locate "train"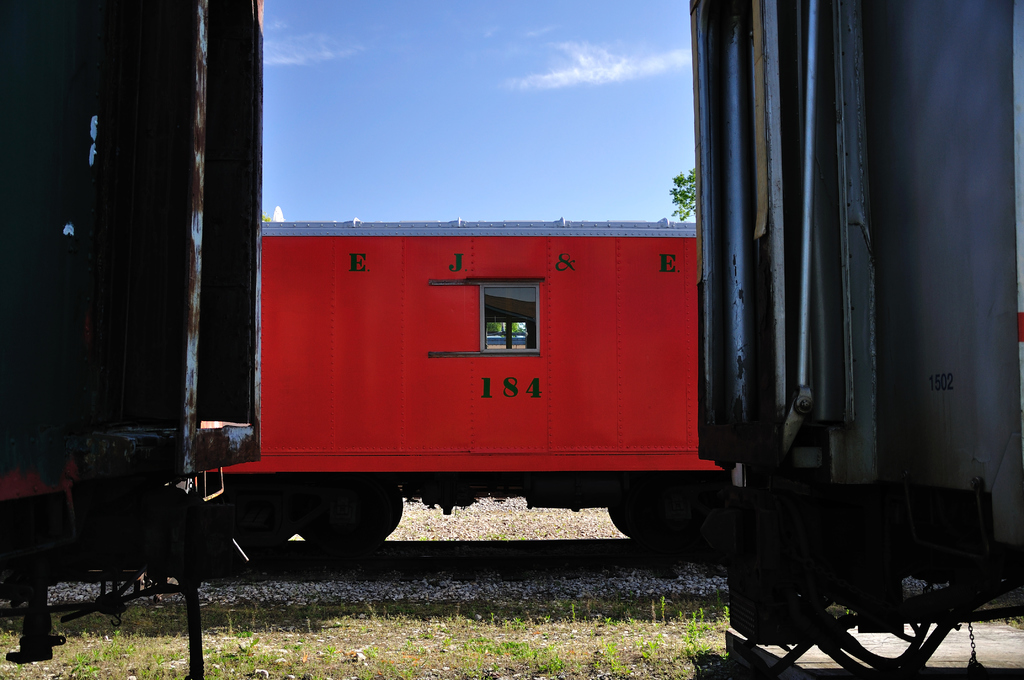
(0, 0, 1023, 679)
